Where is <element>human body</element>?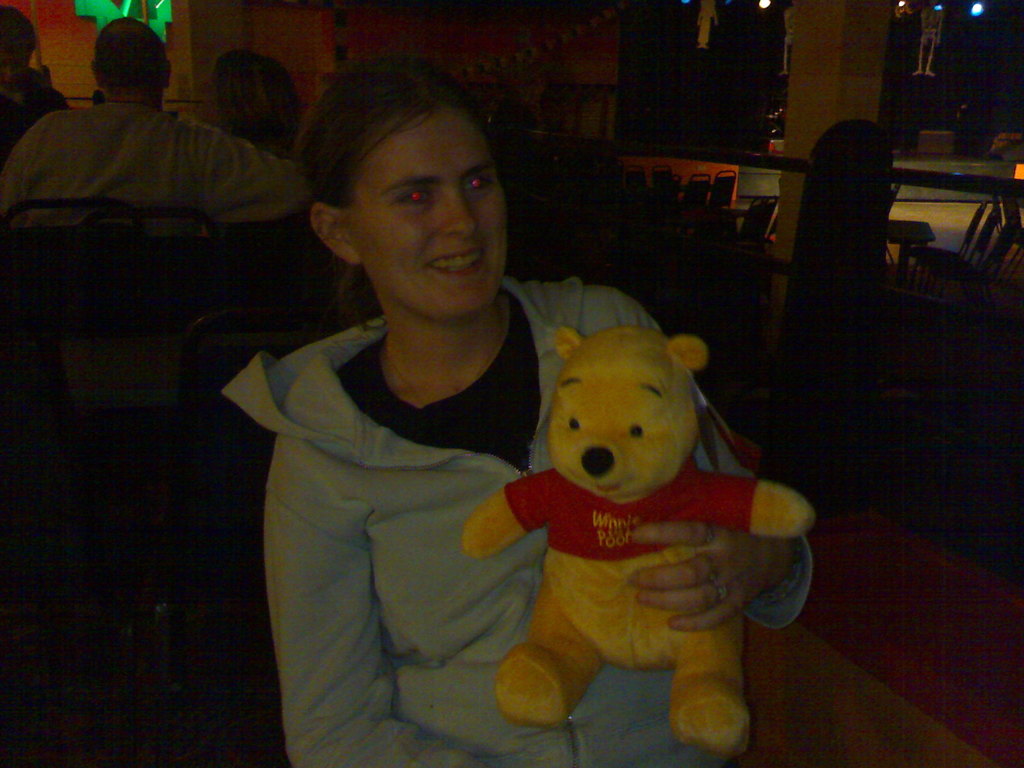
{"x1": 0, "y1": 93, "x2": 278, "y2": 216}.
